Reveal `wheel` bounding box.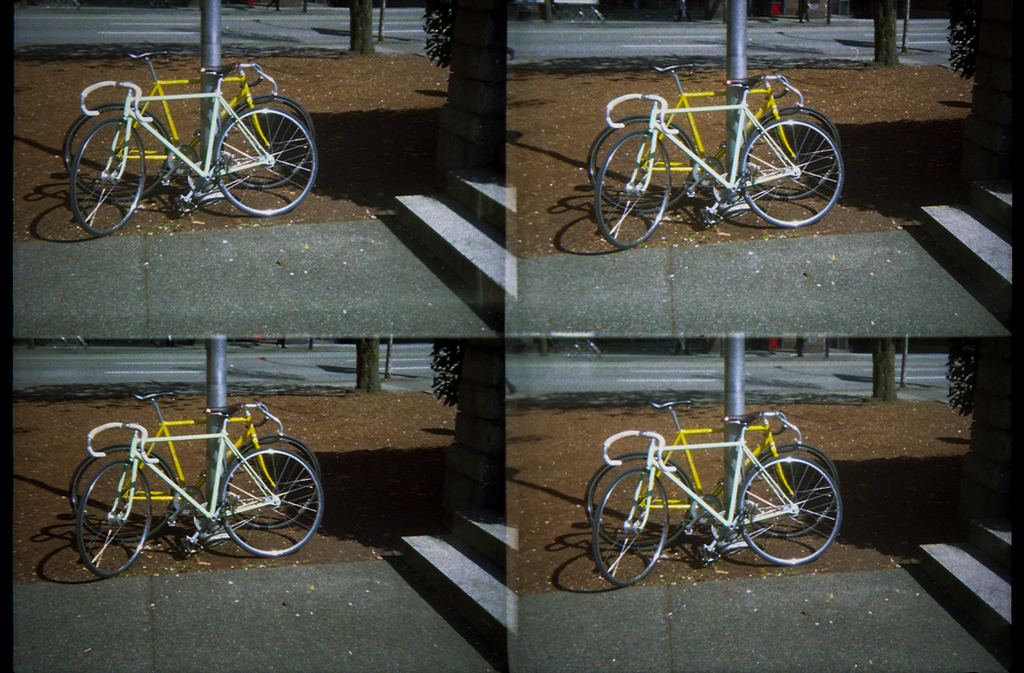
Revealed: [left=223, top=449, right=328, bottom=559].
